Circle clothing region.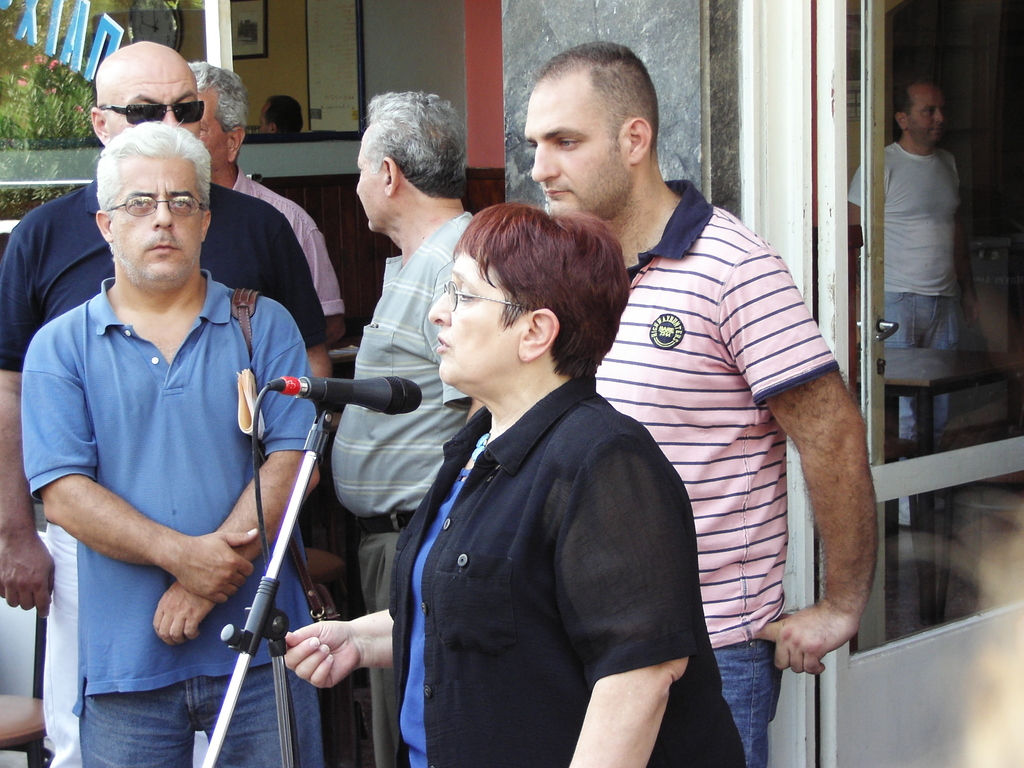
Region: {"left": 344, "top": 298, "right": 709, "bottom": 766}.
